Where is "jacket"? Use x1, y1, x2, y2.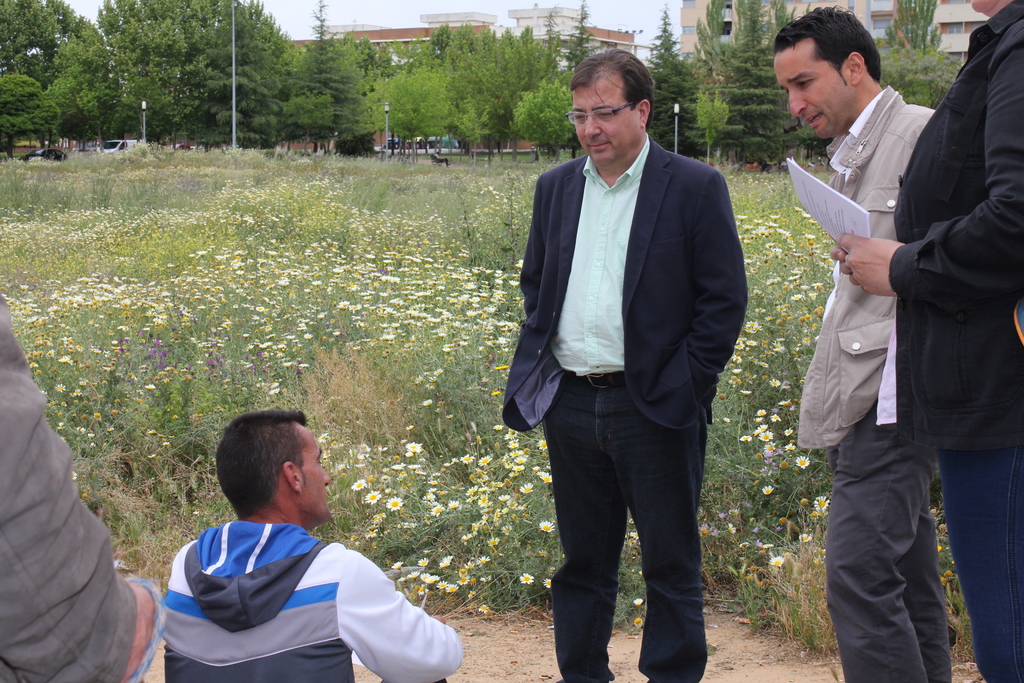
499, 133, 753, 445.
